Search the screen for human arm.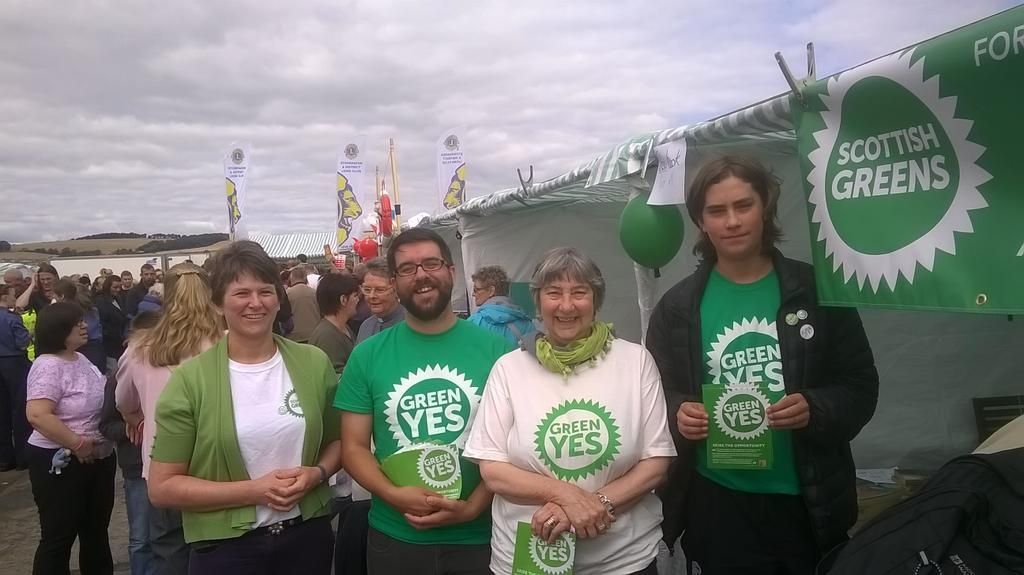
Found at 145:359:305:511.
